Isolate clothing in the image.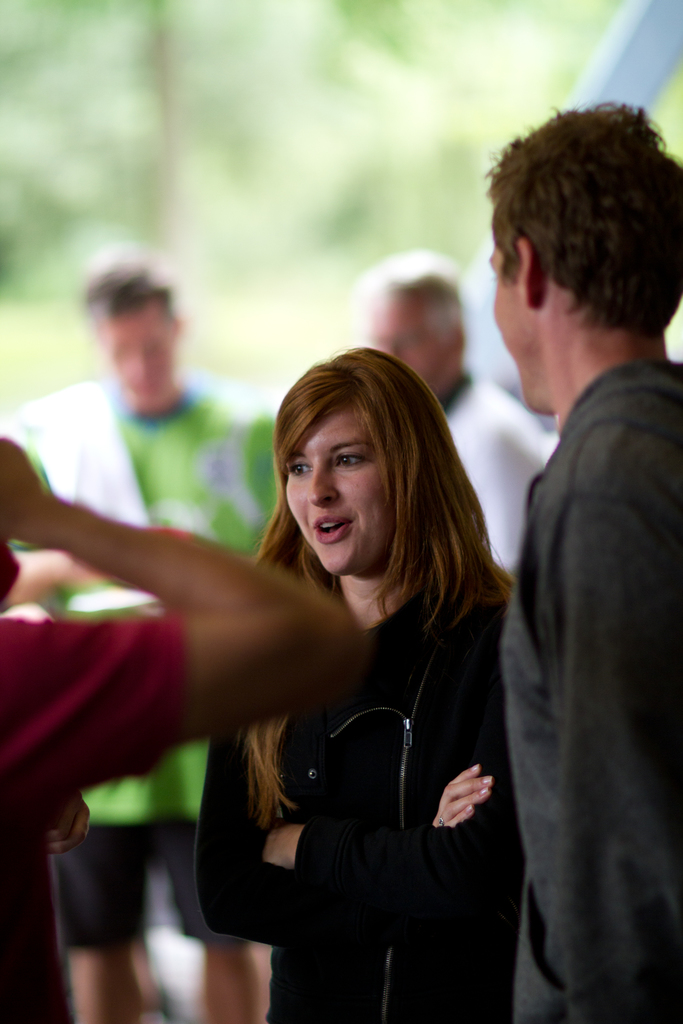
Isolated region: <bbox>440, 363, 552, 580</bbox>.
